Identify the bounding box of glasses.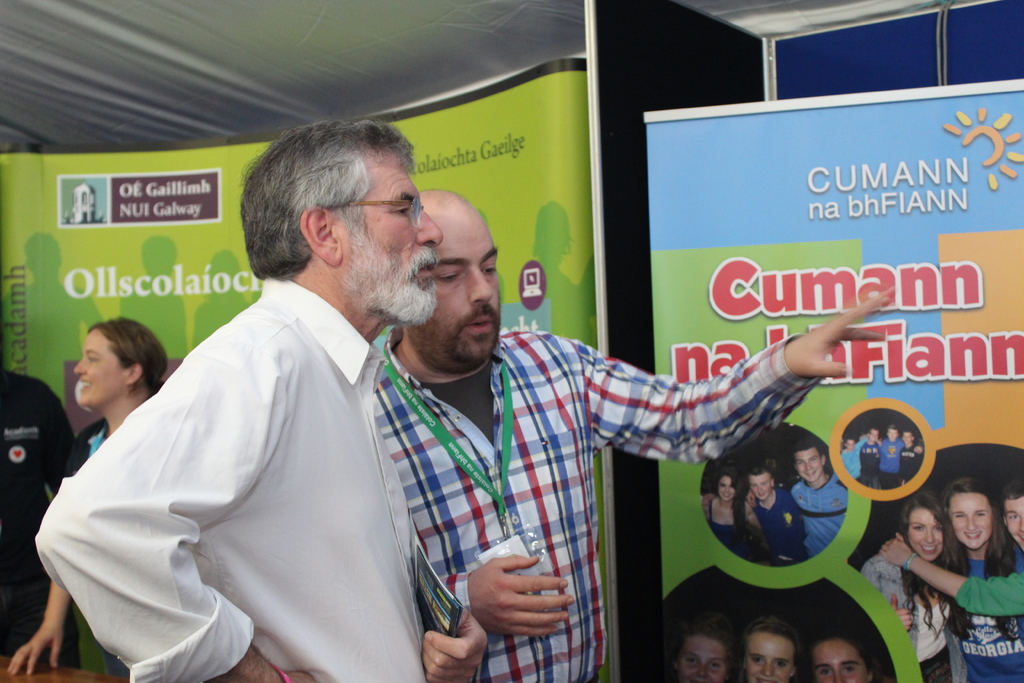
box=[344, 193, 424, 222].
